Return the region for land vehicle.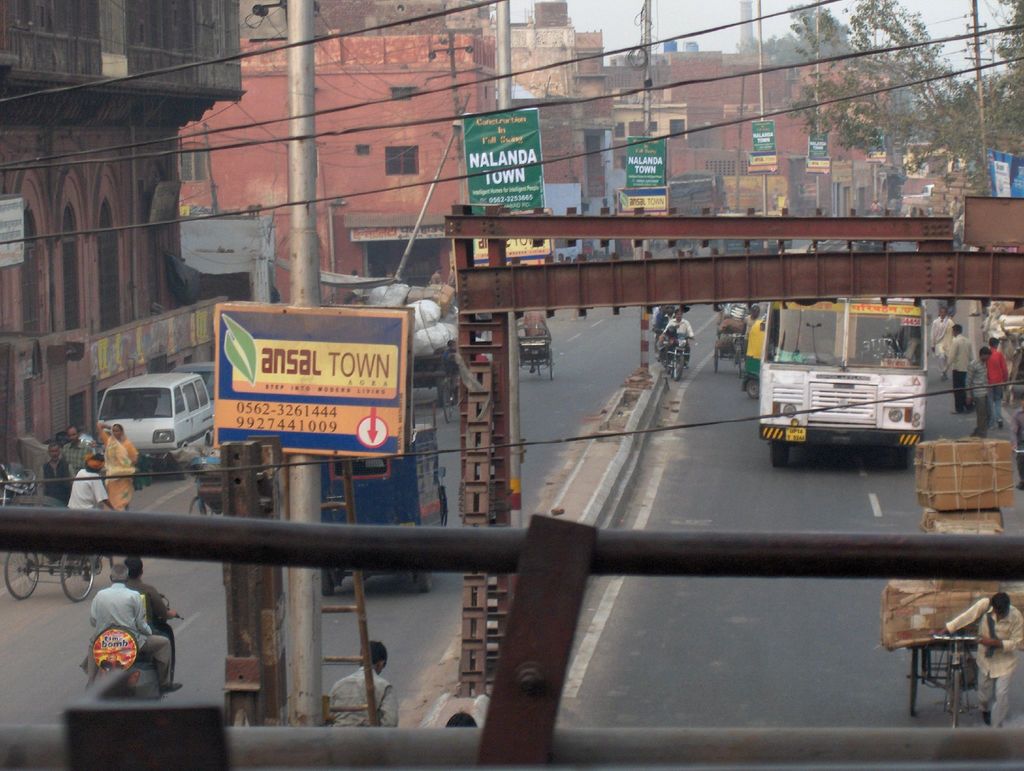
pyautogui.locateOnScreen(653, 327, 666, 353).
